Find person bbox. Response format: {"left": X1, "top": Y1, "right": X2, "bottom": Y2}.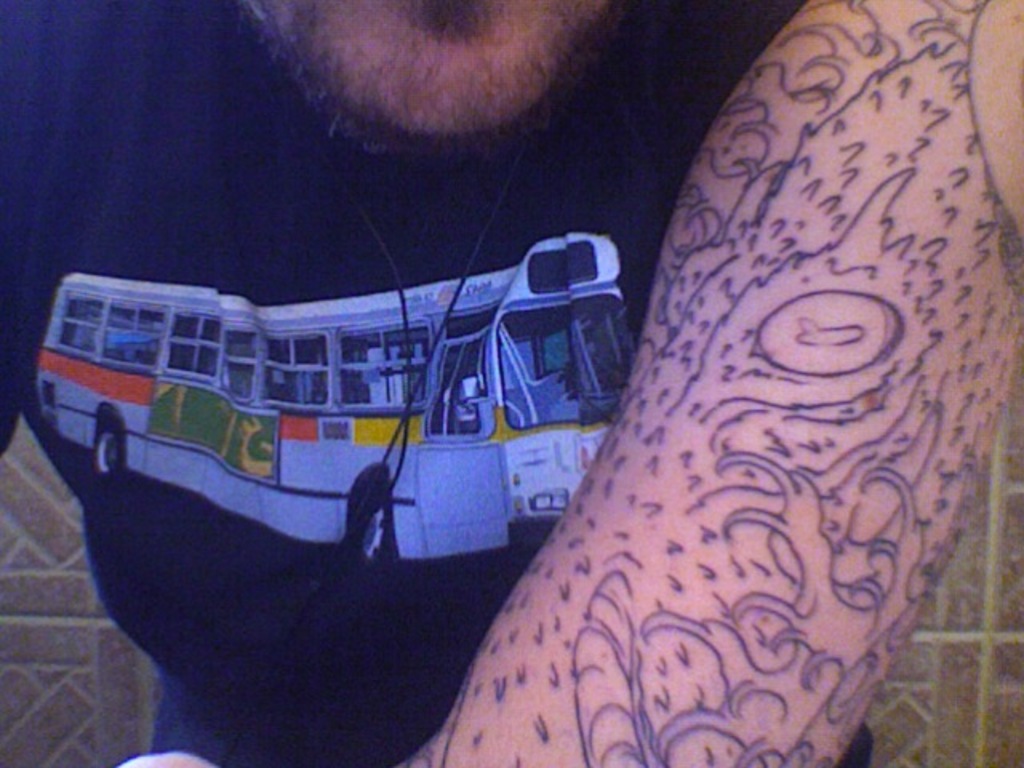
{"left": 0, "top": 0, "right": 1022, "bottom": 766}.
